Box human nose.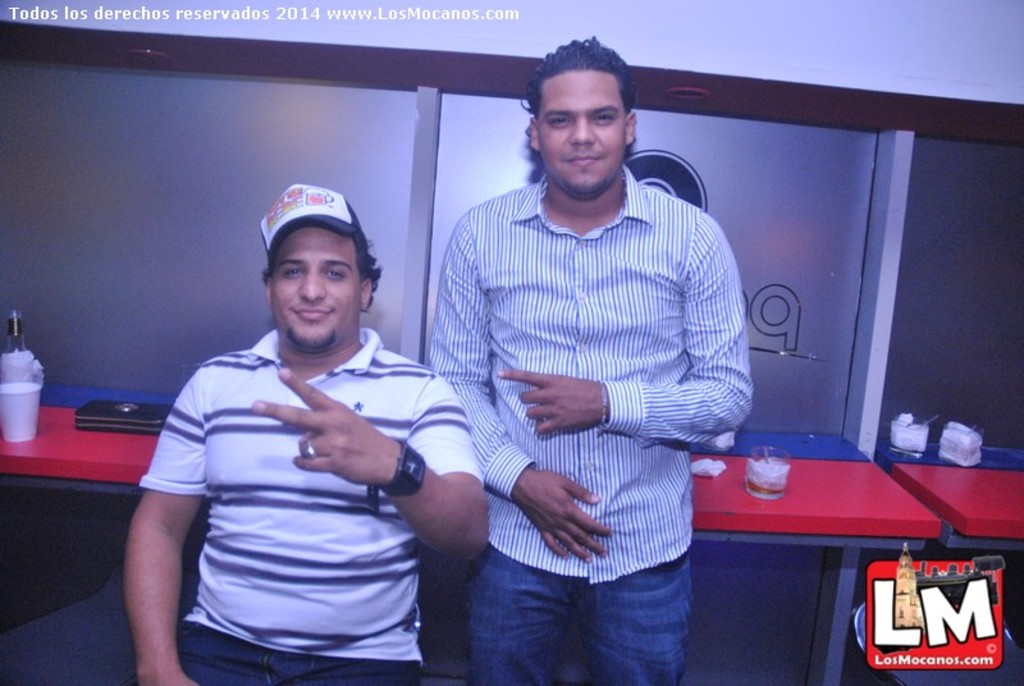
(298, 269, 326, 301).
